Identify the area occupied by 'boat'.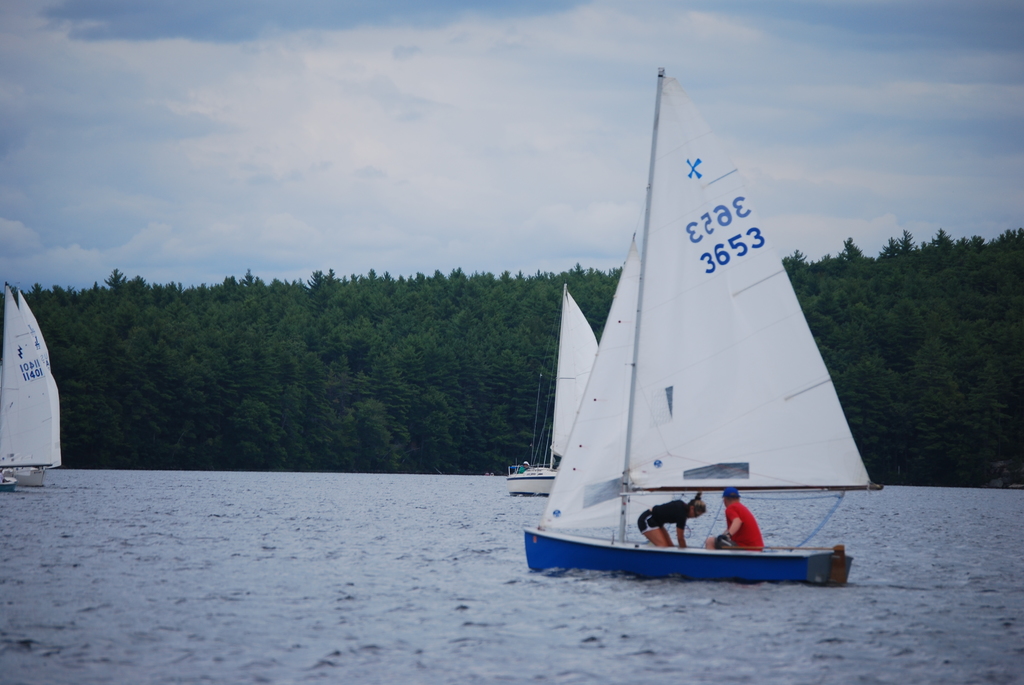
Area: crop(0, 283, 61, 492).
